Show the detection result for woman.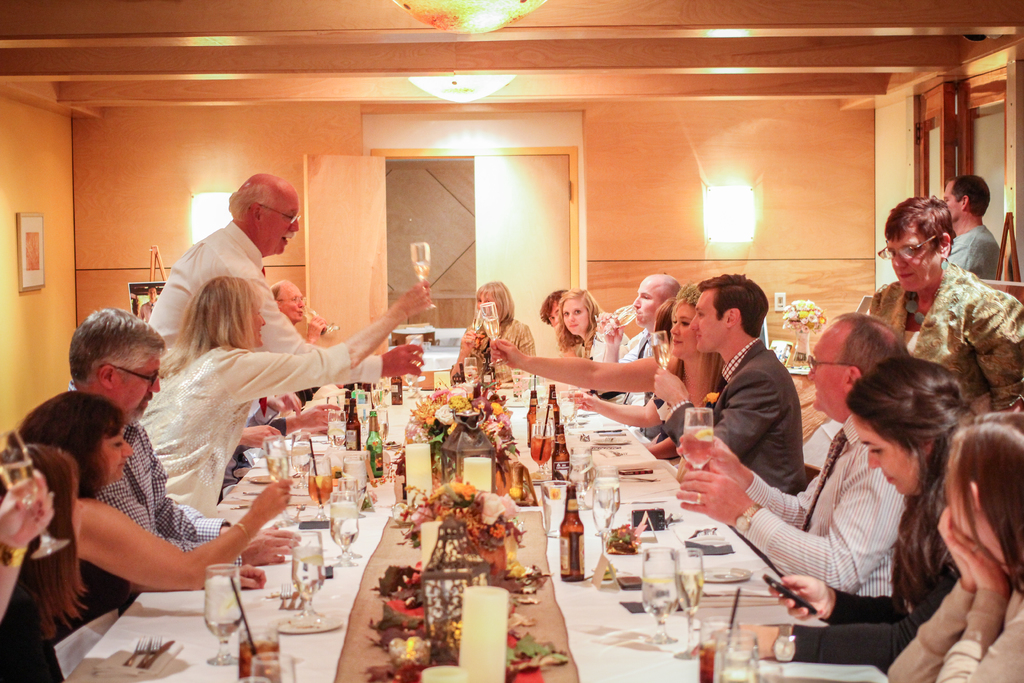
{"x1": 550, "y1": 284, "x2": 609, "y2": 361}.
